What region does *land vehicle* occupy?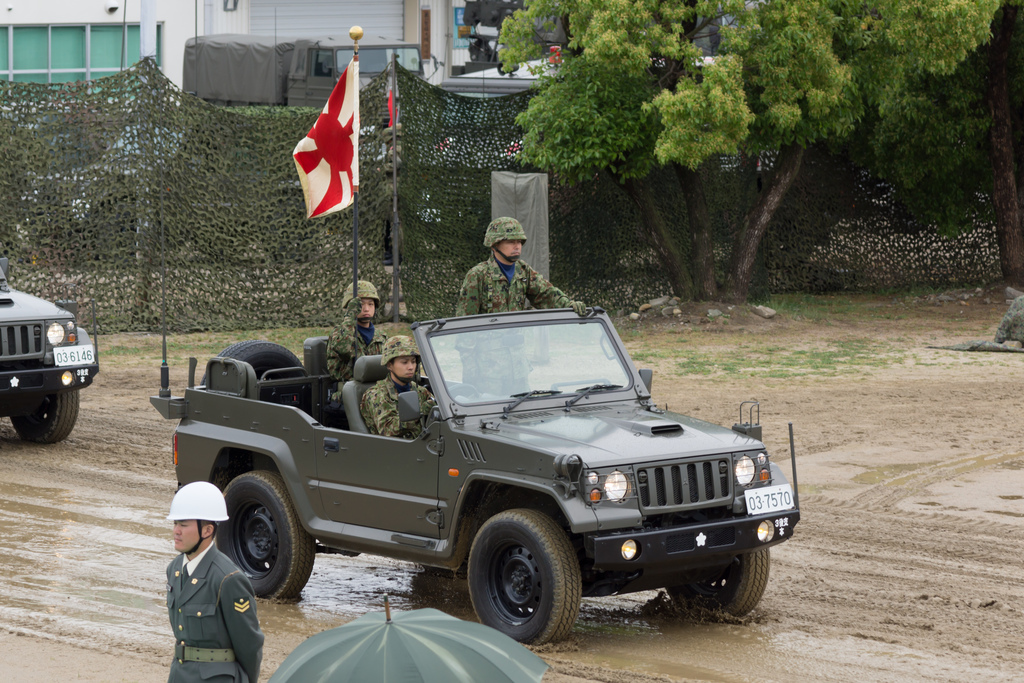
x1=149, y1=185, x2=797, y2=650.
